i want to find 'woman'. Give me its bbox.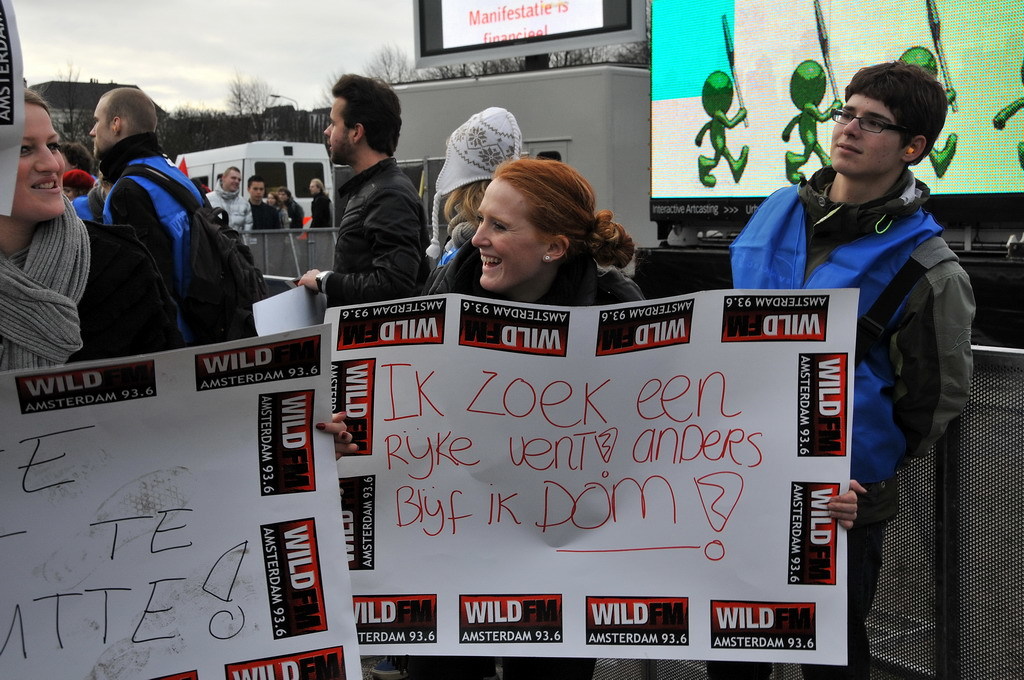
{"x1": 398, "y1": 158, "x2": 867, "y2": 679}.
